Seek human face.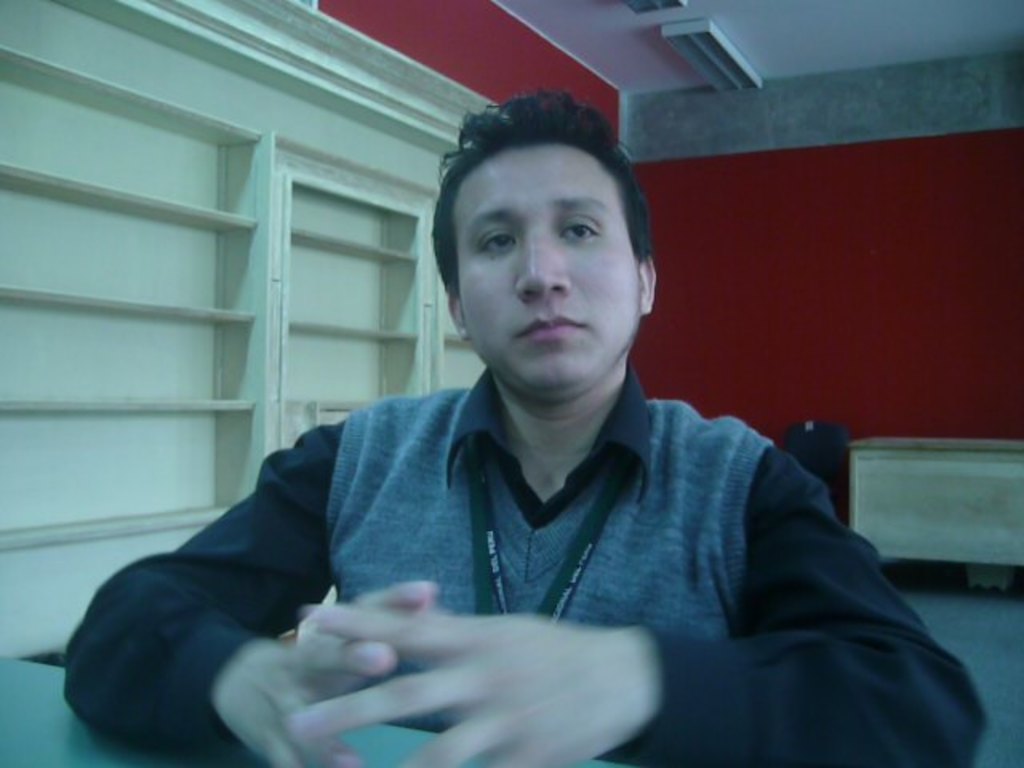
bbox(456, 157, 640, 395).
